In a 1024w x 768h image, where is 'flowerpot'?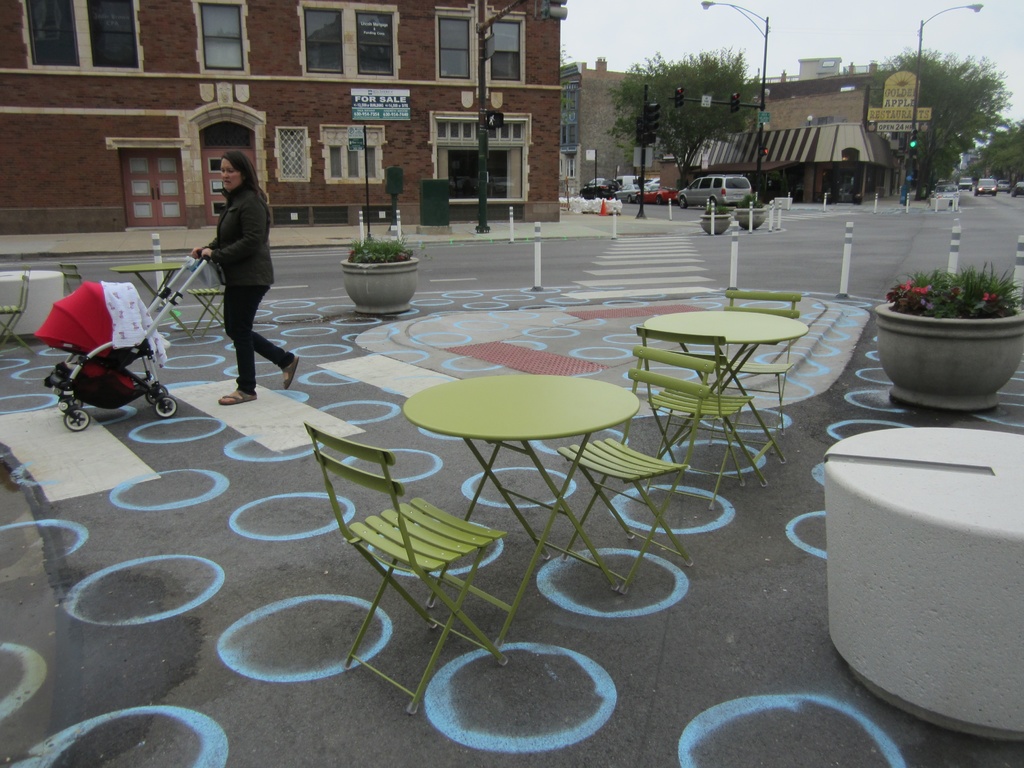
bbox(734, 204, 768, 233).
